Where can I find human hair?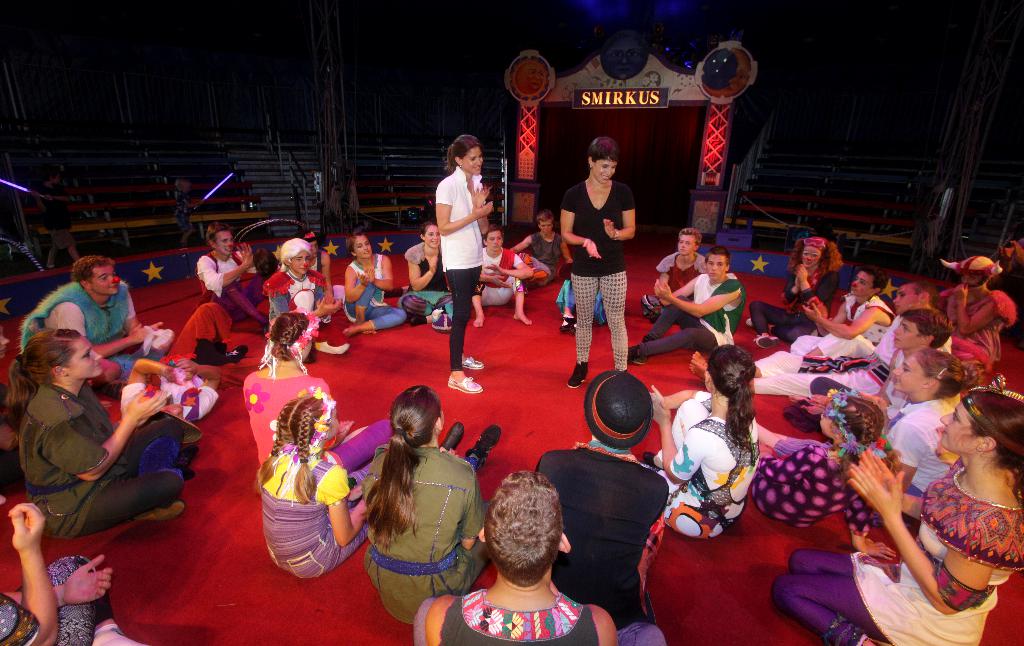
You can find it at 483/469/566/587.
